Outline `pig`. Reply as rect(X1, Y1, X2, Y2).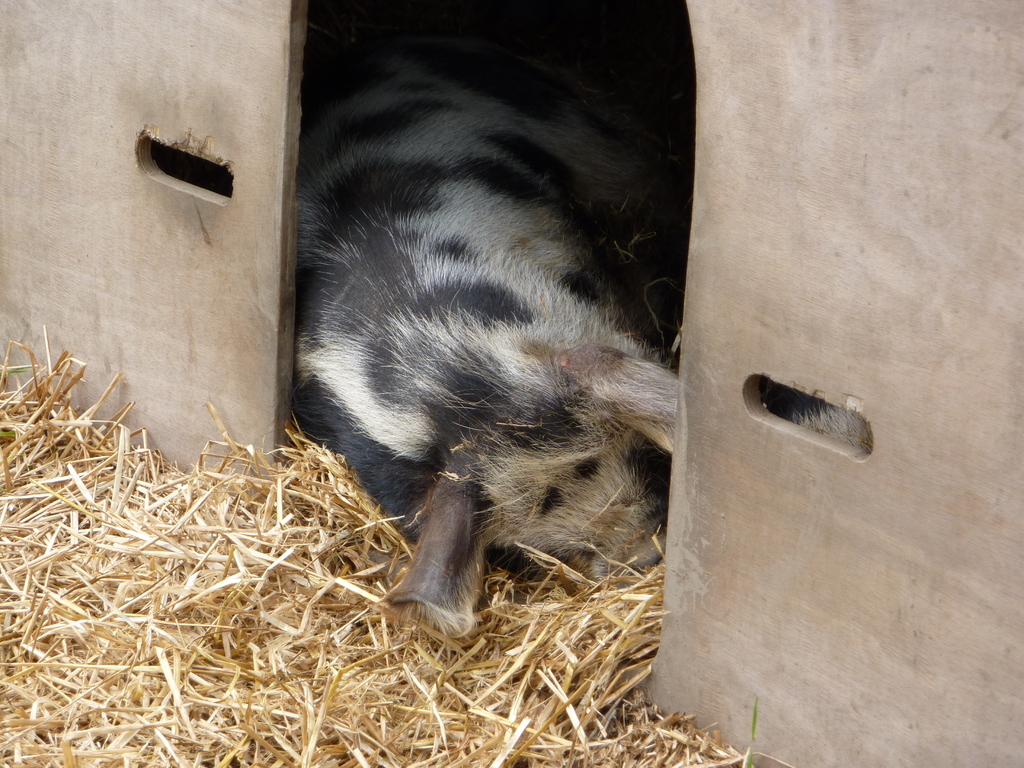
rect(289, 16, 875, 639).
